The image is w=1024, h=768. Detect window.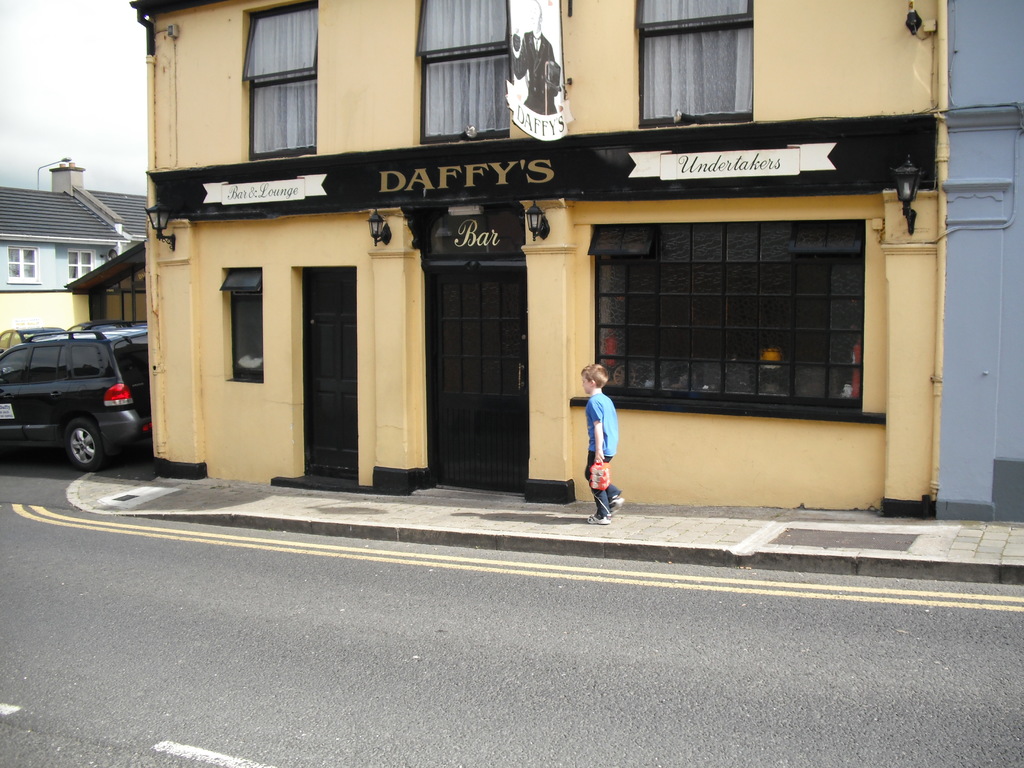
Detection: (250, 3, 323, 159).
